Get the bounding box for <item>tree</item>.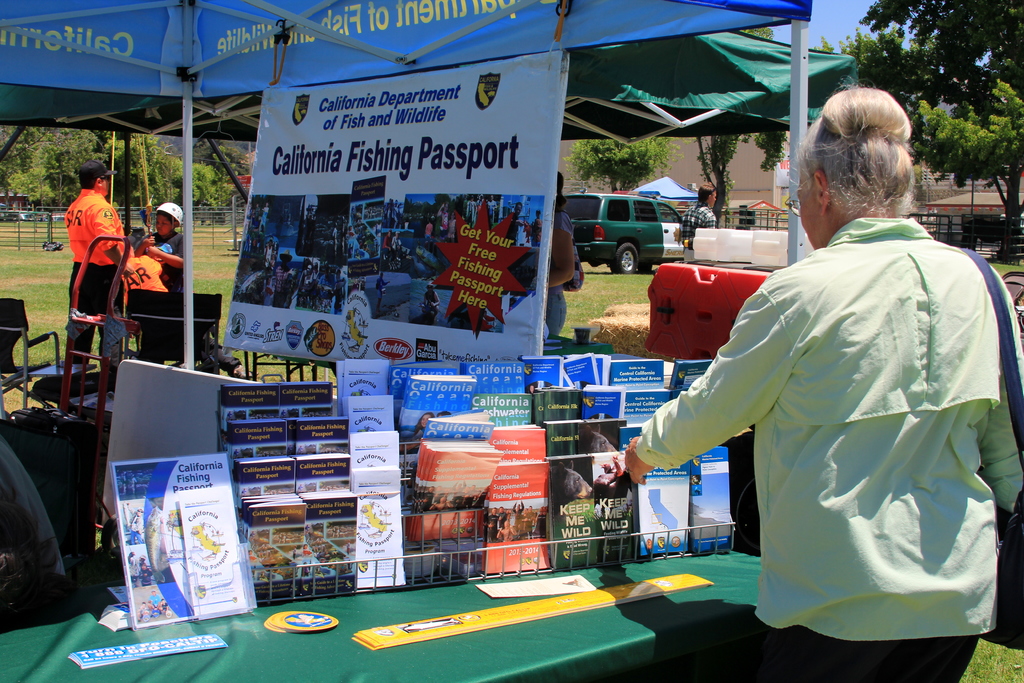
bbox(564, 131, 669, 193).
